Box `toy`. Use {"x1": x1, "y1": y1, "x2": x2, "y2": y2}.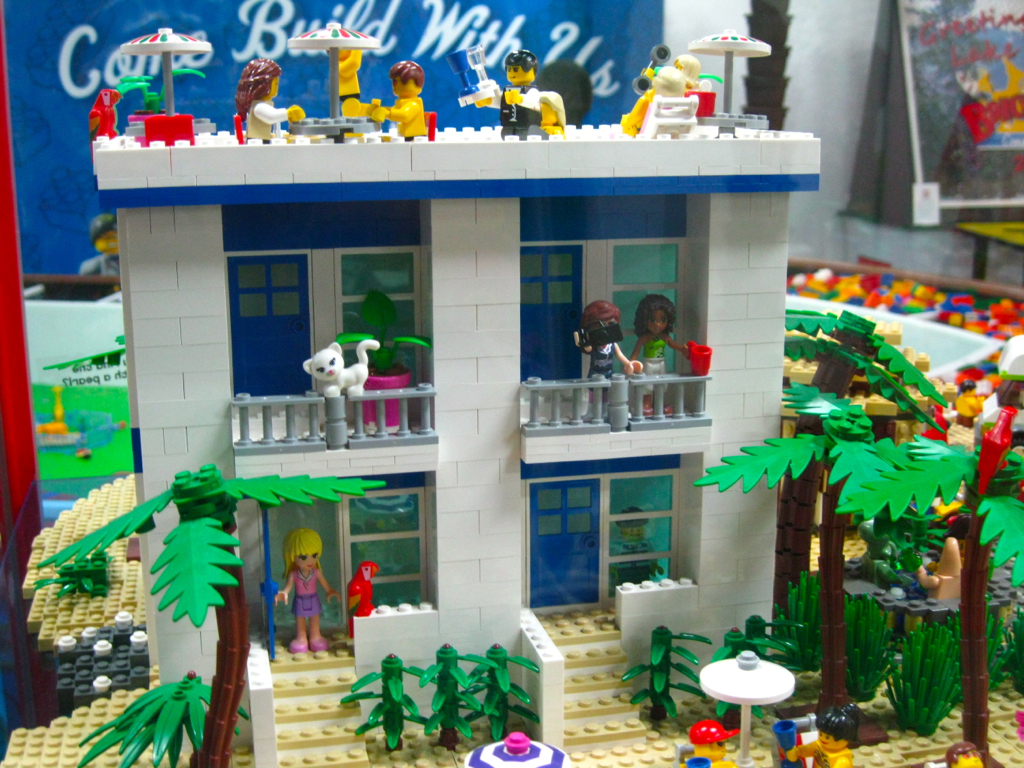
{"x1": 612, "y1": 53, "x2": 701, "y2": 131}.
